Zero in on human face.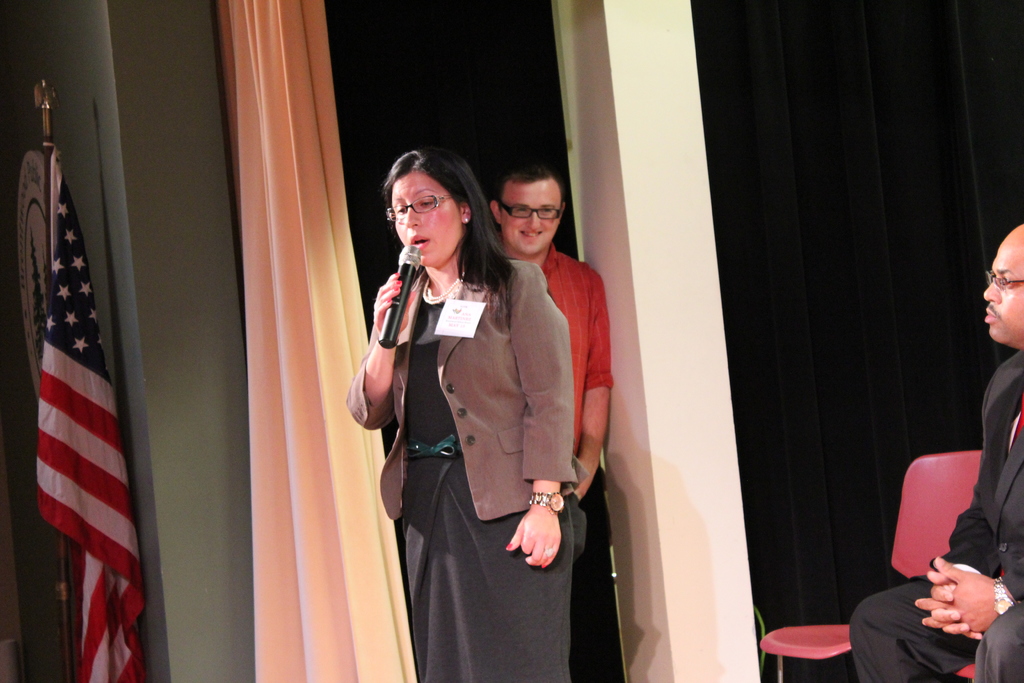
Zeroed in: (left=396, top=172, right=461, bottom=268).
